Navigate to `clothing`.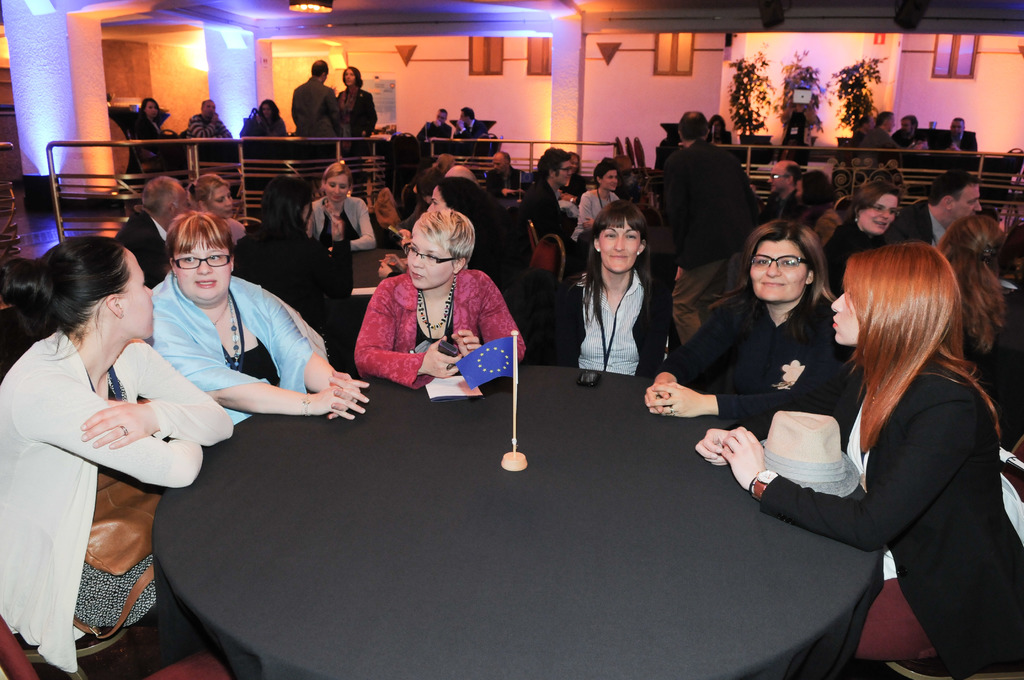
Navigation target: [450,114,488,137].
